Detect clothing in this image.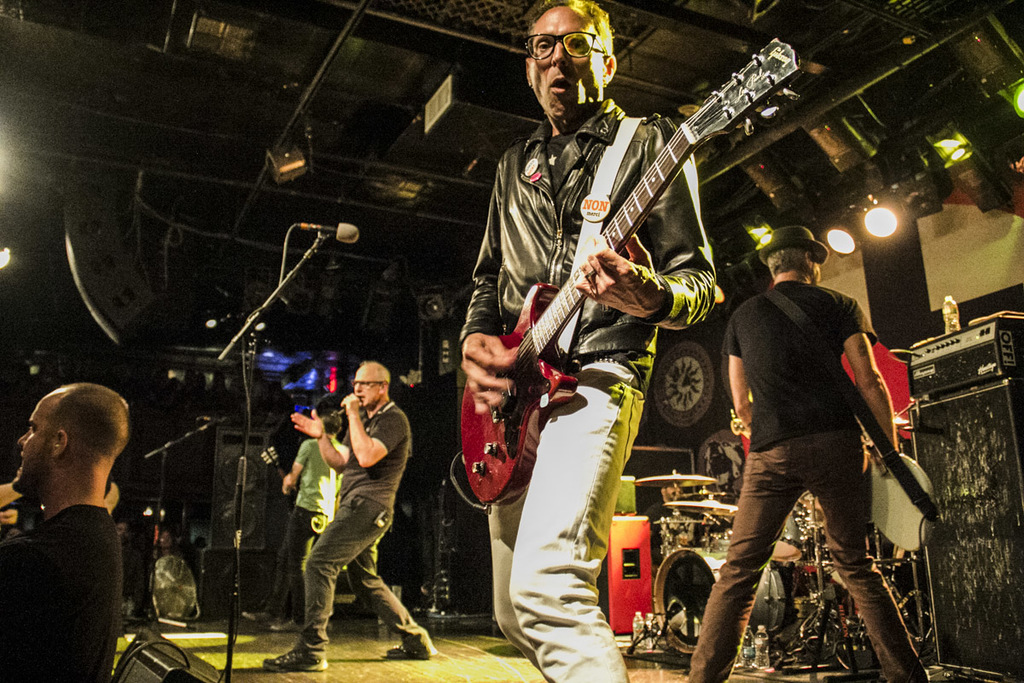
Detection: box=[289, 431, 347, 633].
